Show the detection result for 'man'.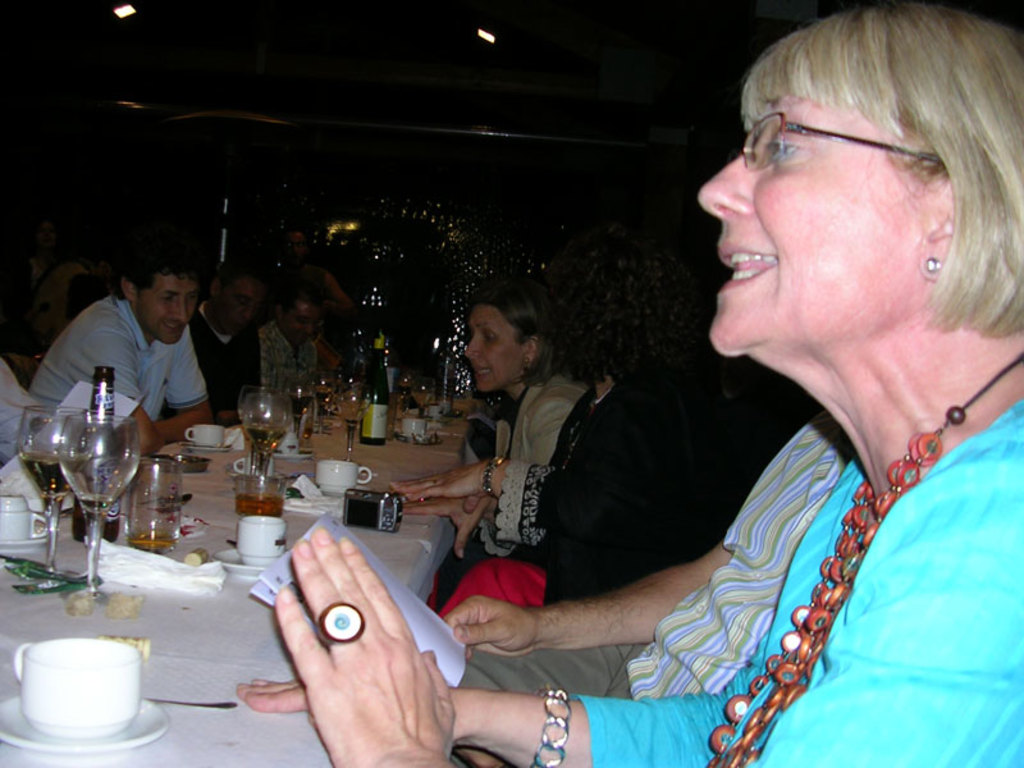
x1=23, y1=229, x2=218, y2=453.
